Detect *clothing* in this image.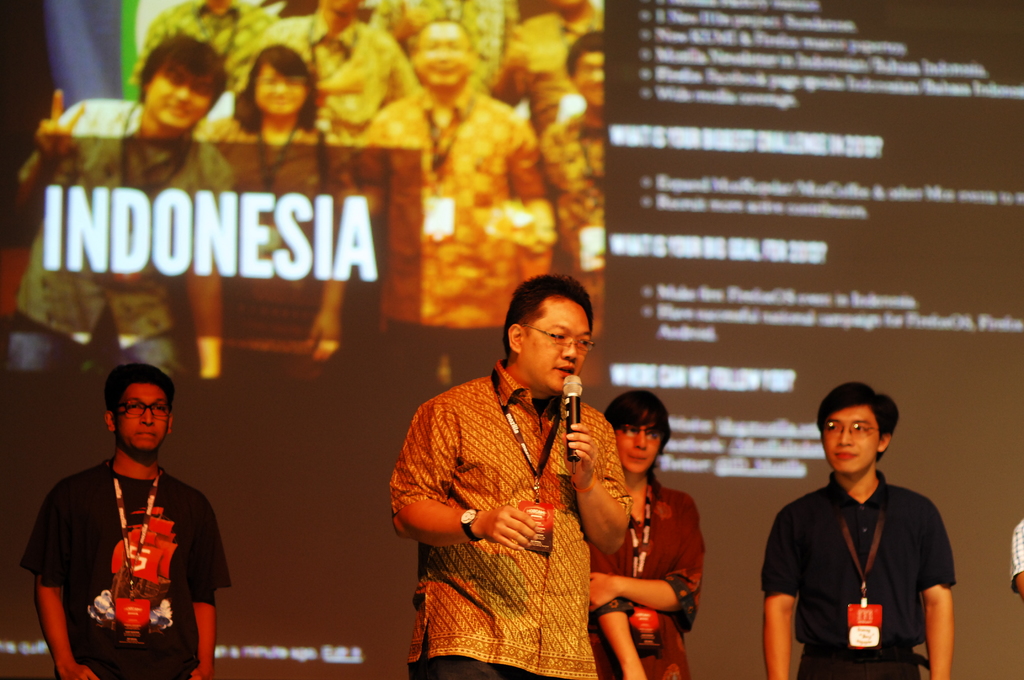
Detection: <box>591,482,708,679</box>.
